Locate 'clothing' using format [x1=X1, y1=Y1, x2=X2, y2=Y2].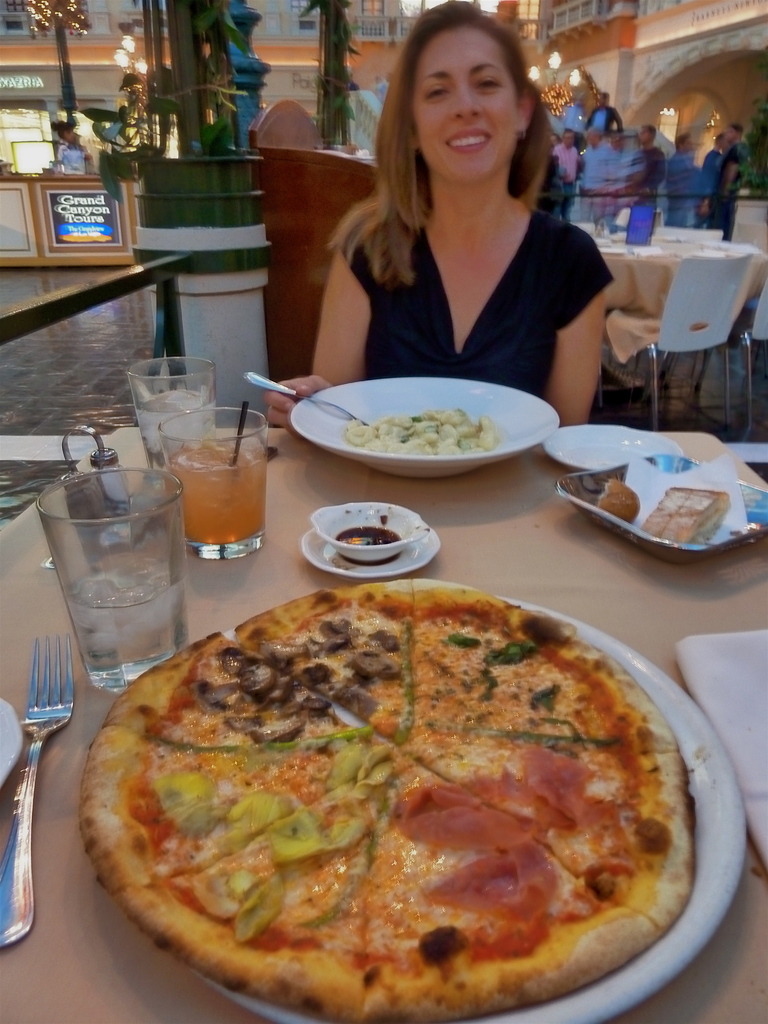
[x1=708, y1=141, x2=747, y2=228].
